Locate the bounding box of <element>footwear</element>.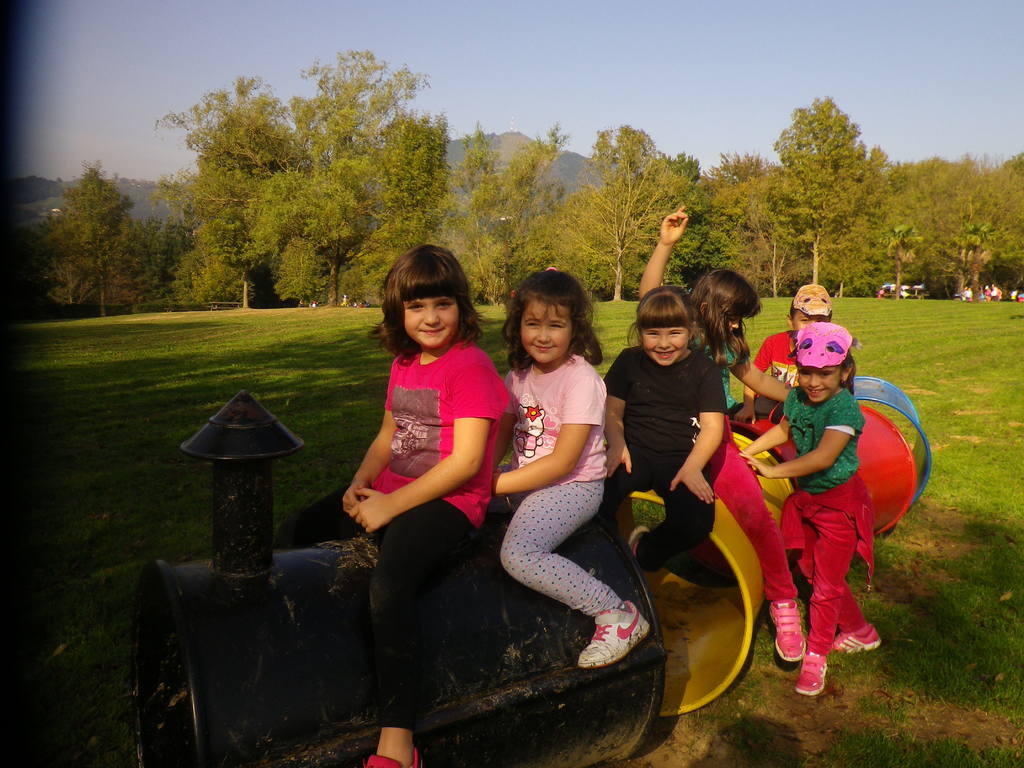
Bounding box: x1=628, y1=527, x2=645, y2=554.
